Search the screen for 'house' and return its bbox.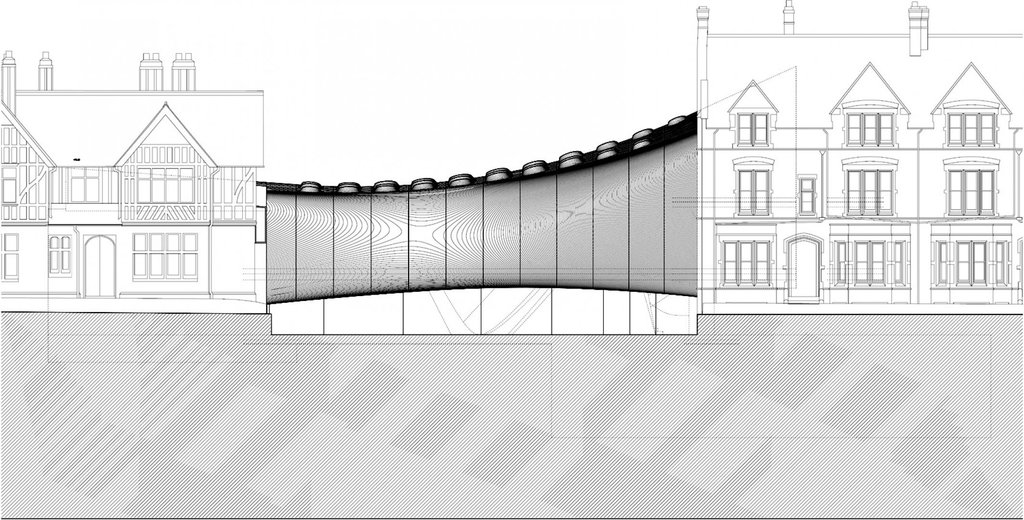
Found: rect(114, 106, 220, 222).
